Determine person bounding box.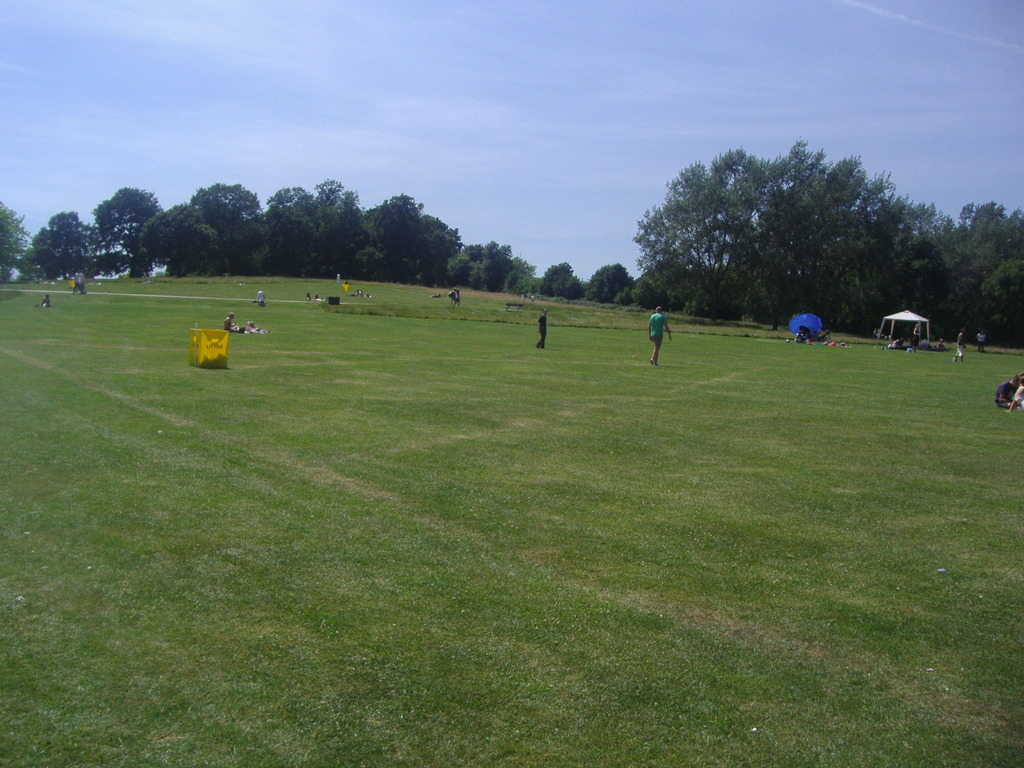
Determined: x1=314, y1=289, x2=321, y2=301.
